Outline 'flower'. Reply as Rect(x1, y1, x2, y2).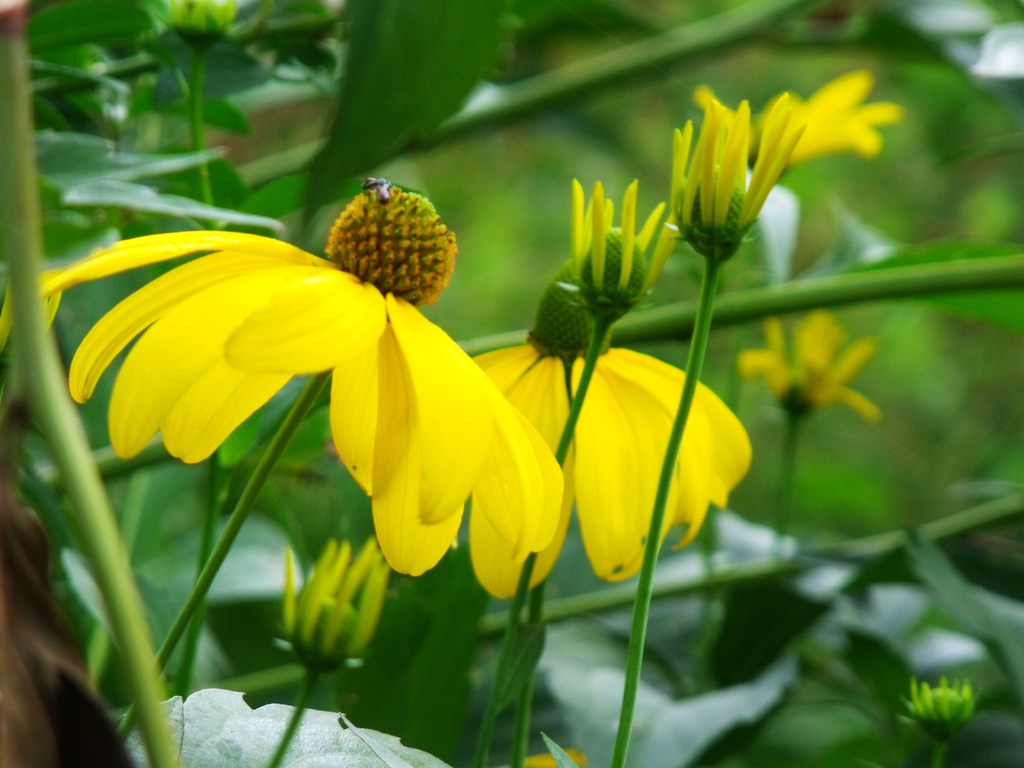
Rect(693, 67, 895, 199).
